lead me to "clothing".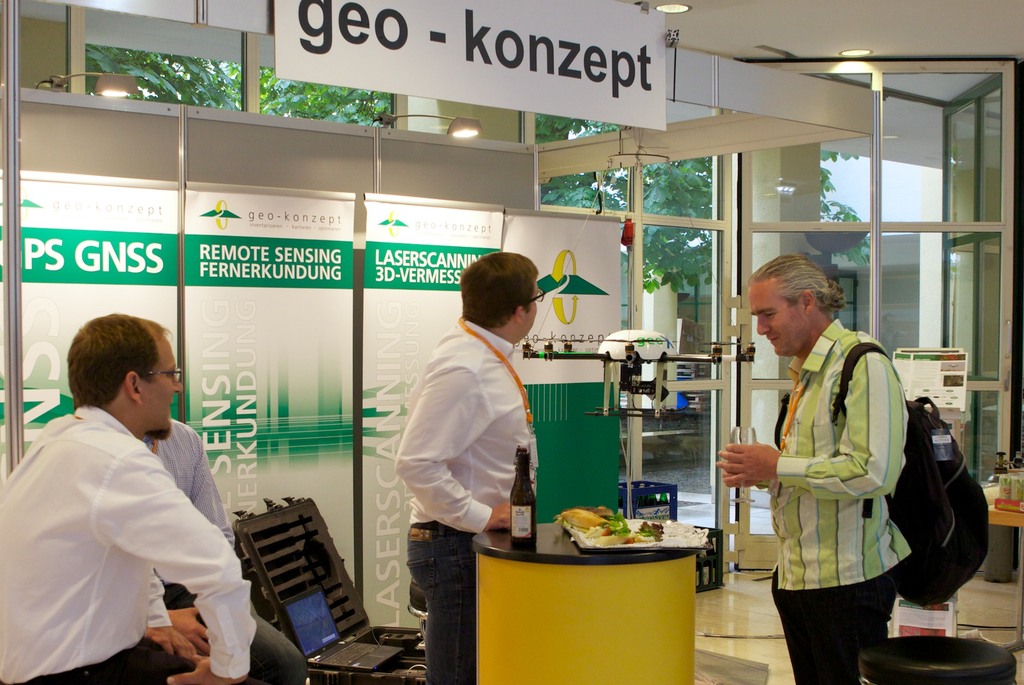
Lead to [left=770, top=547, right=912, bottom=682].
